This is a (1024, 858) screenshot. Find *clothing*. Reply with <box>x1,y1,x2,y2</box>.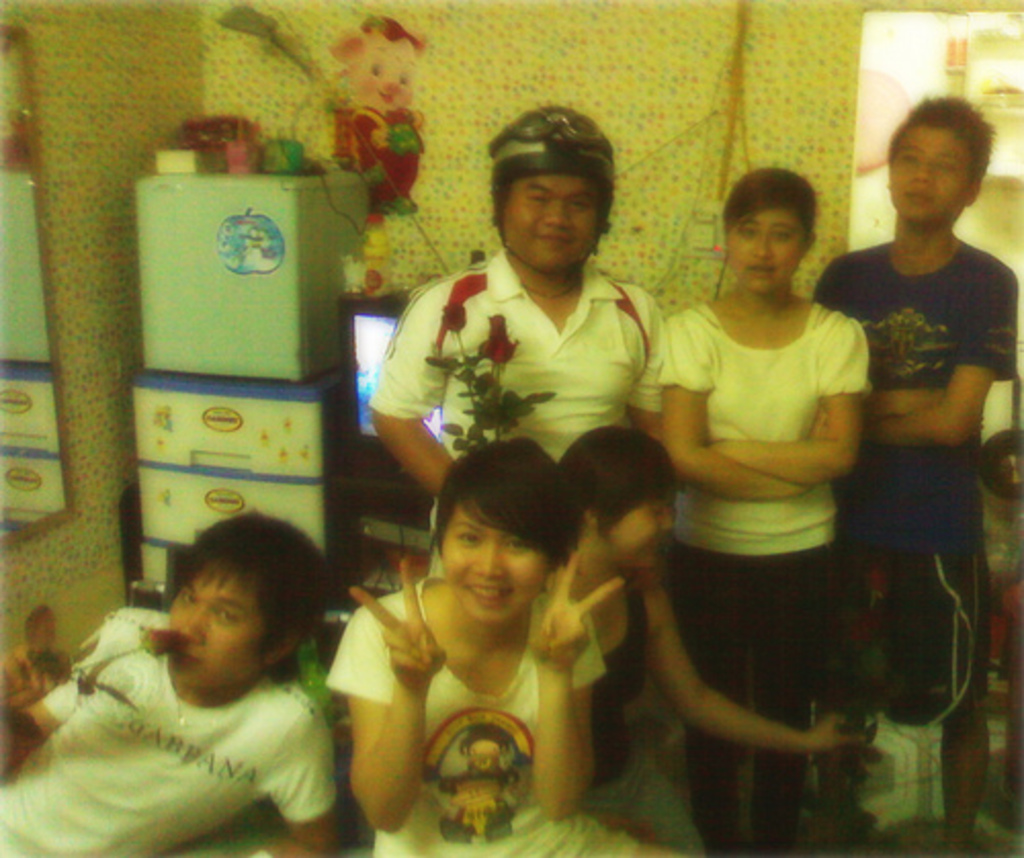
<box>0,602,338,854</box>.
